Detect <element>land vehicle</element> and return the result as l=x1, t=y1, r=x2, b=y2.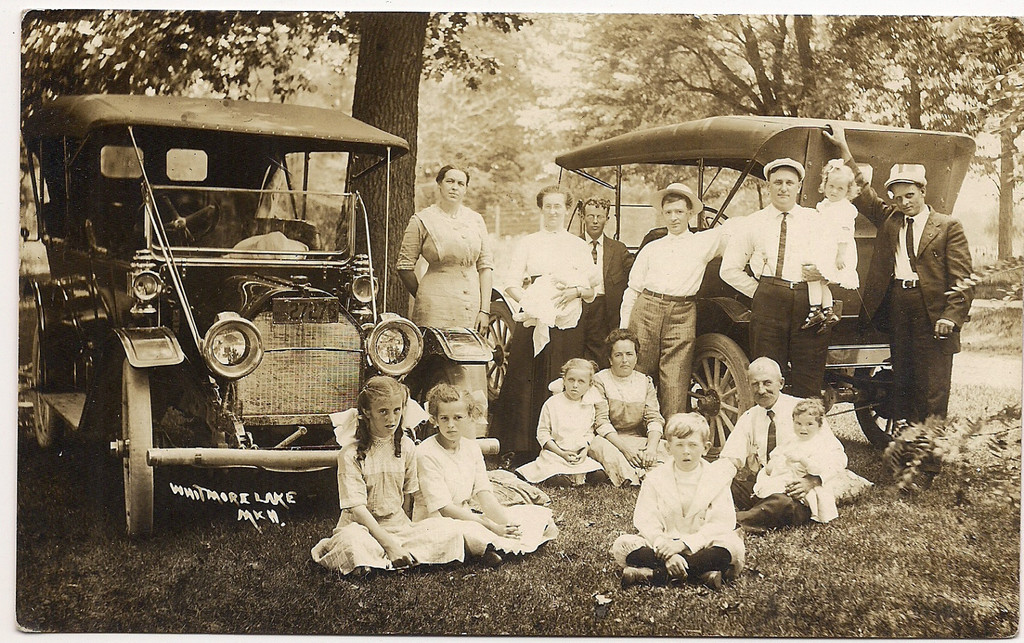
l=43, t=85, r=424, b=527.
